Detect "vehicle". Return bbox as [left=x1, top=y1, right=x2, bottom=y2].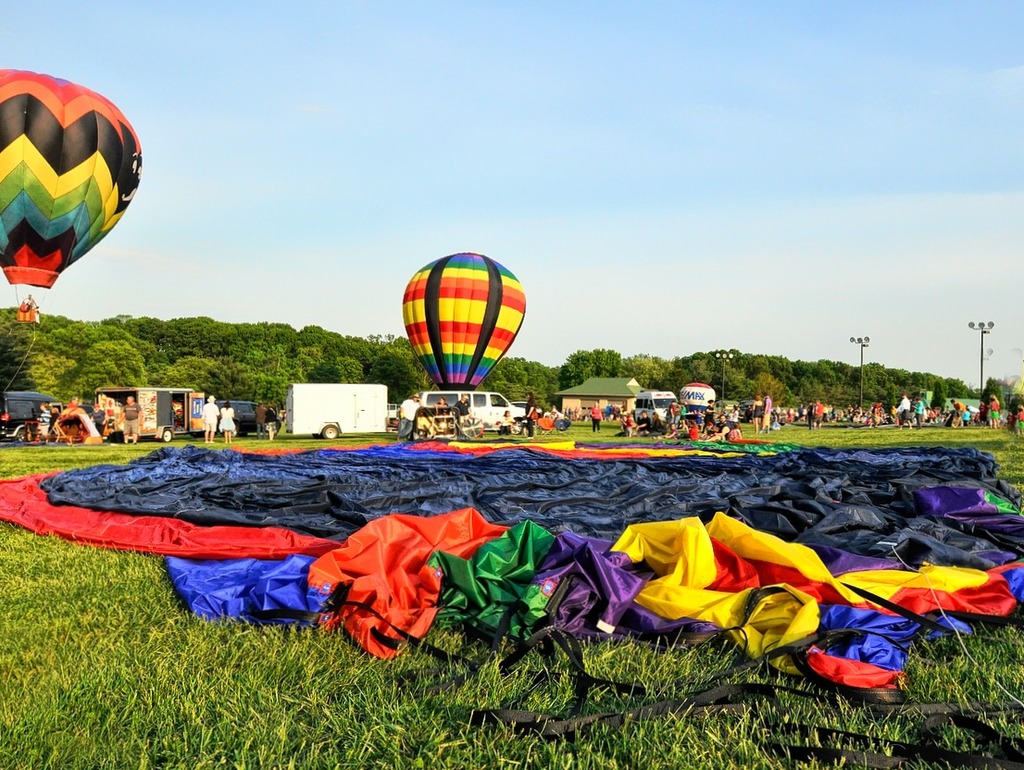
[left=94, top=384, right=202, bottom=442].
